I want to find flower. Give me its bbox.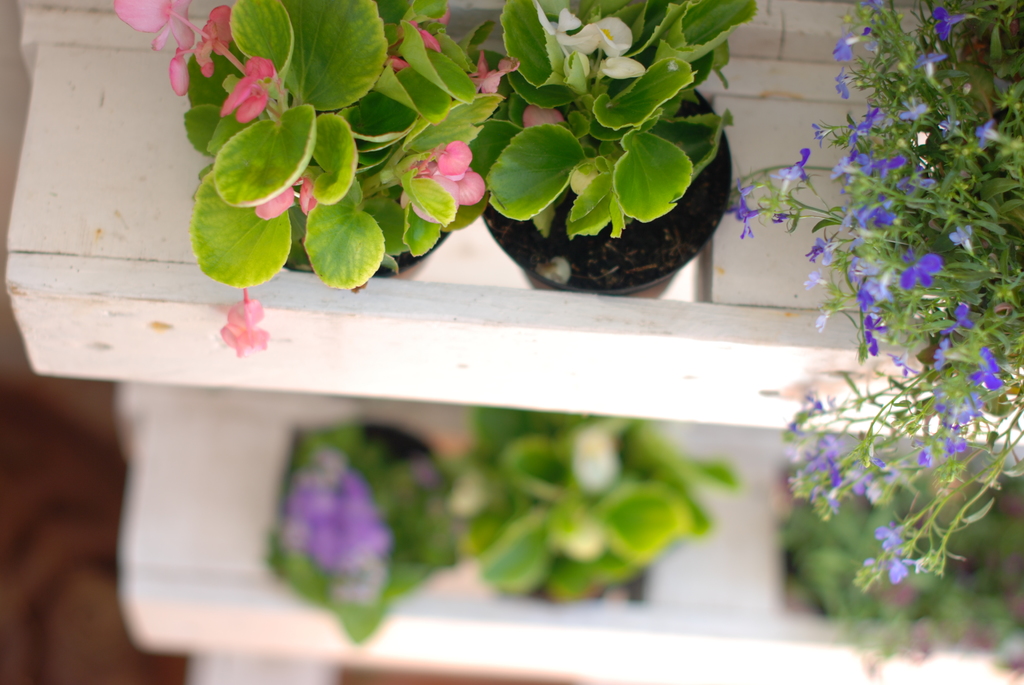
bbox=[924, 54, 945, 81].
